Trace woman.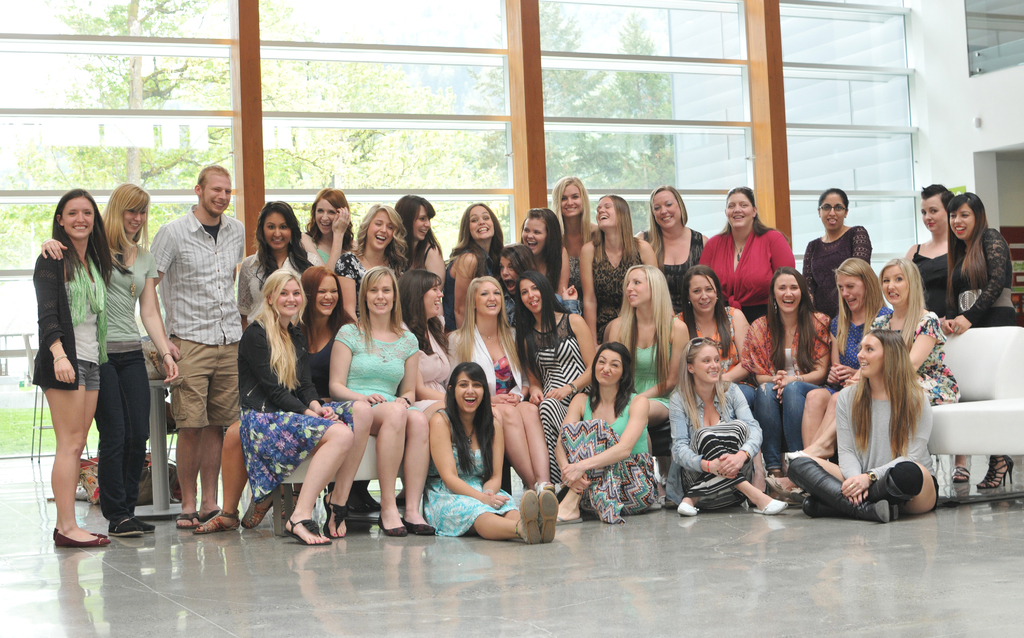
Traced to select_region(741, 266, 831, 474).
